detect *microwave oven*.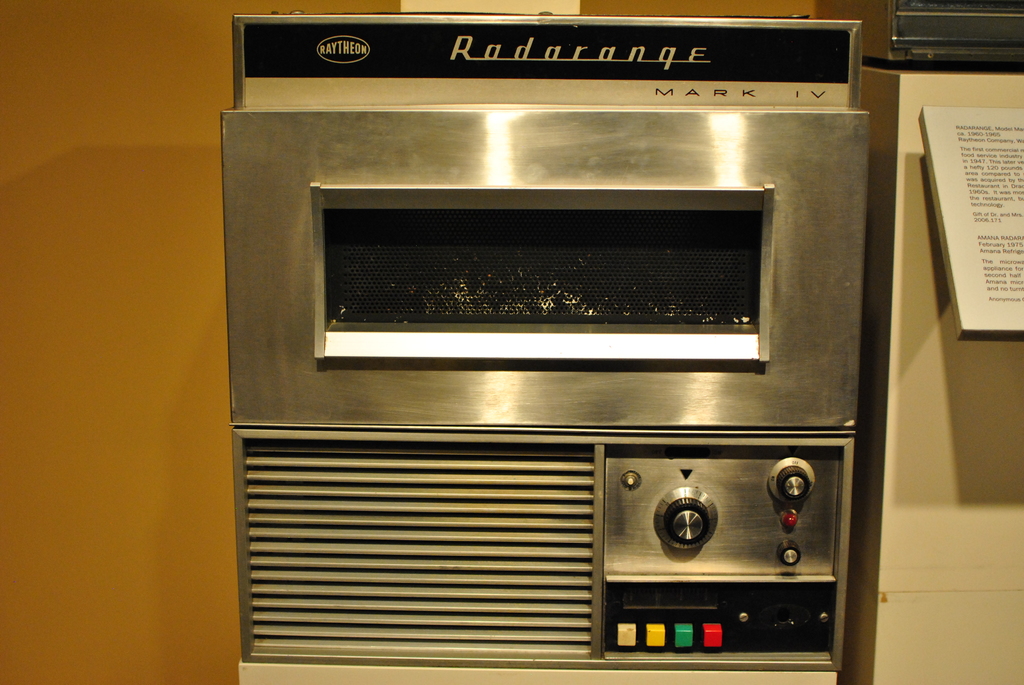
Detected at bbox=(223, 11, 854, 684).
